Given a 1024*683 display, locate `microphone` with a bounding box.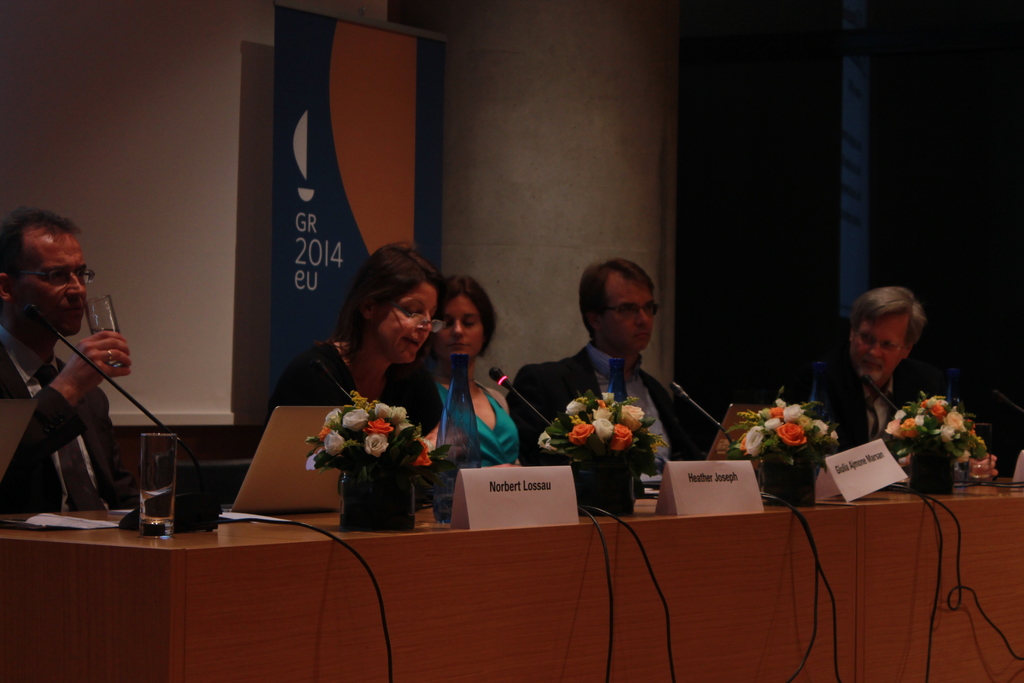
Located: 307/358/330/374.
